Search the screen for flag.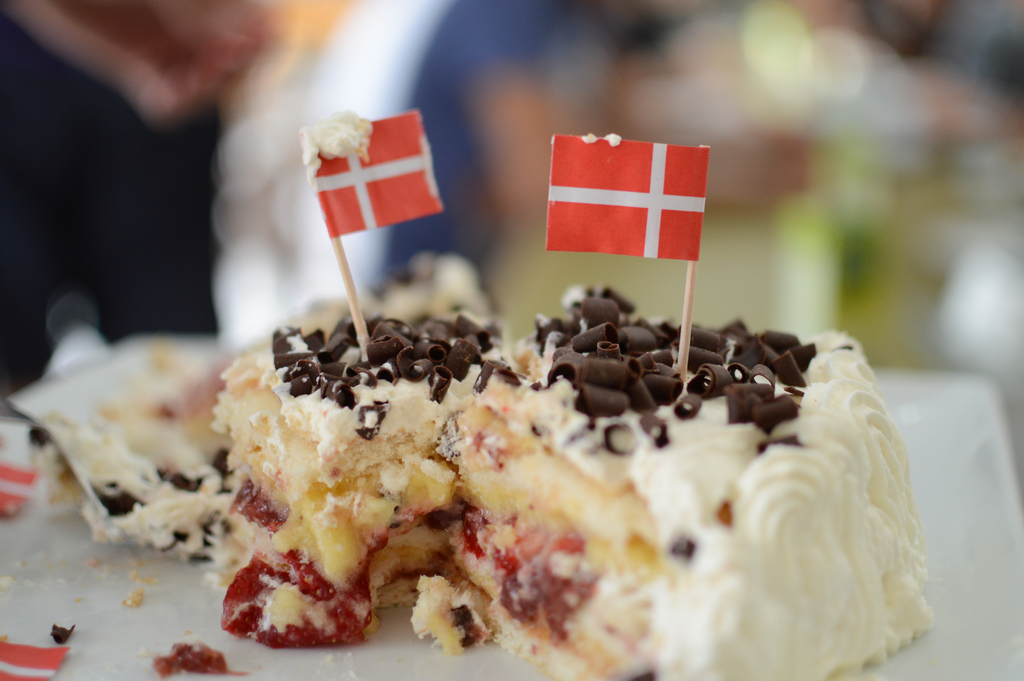
Found at {"left": 303, "top": 110, "right": 447, "bottom": 234}.
